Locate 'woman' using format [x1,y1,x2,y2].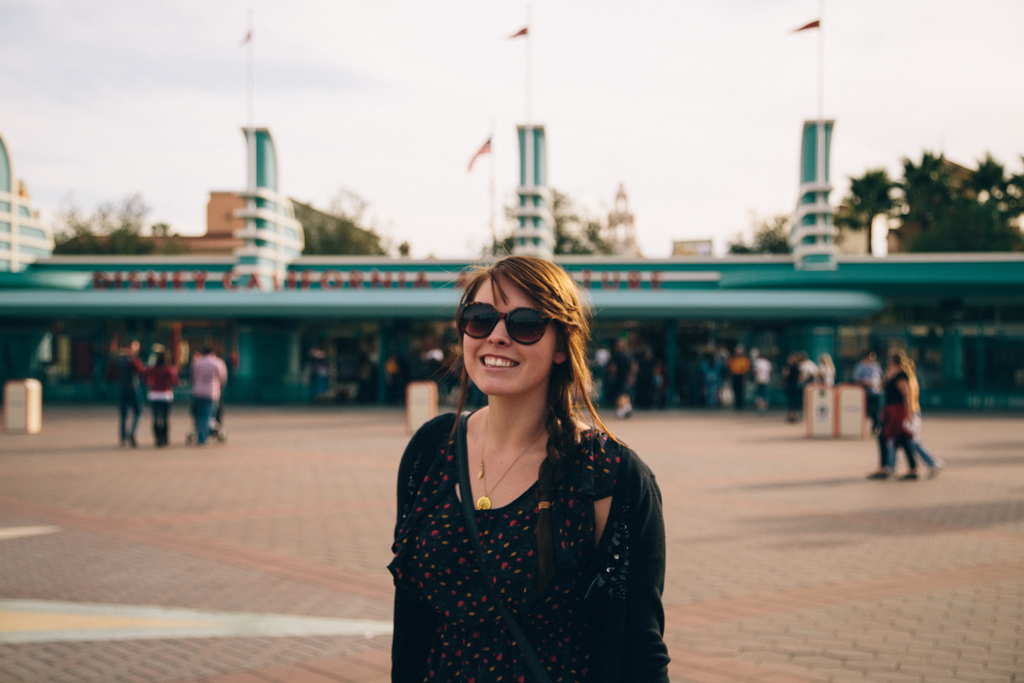
[383,243,681,682].
